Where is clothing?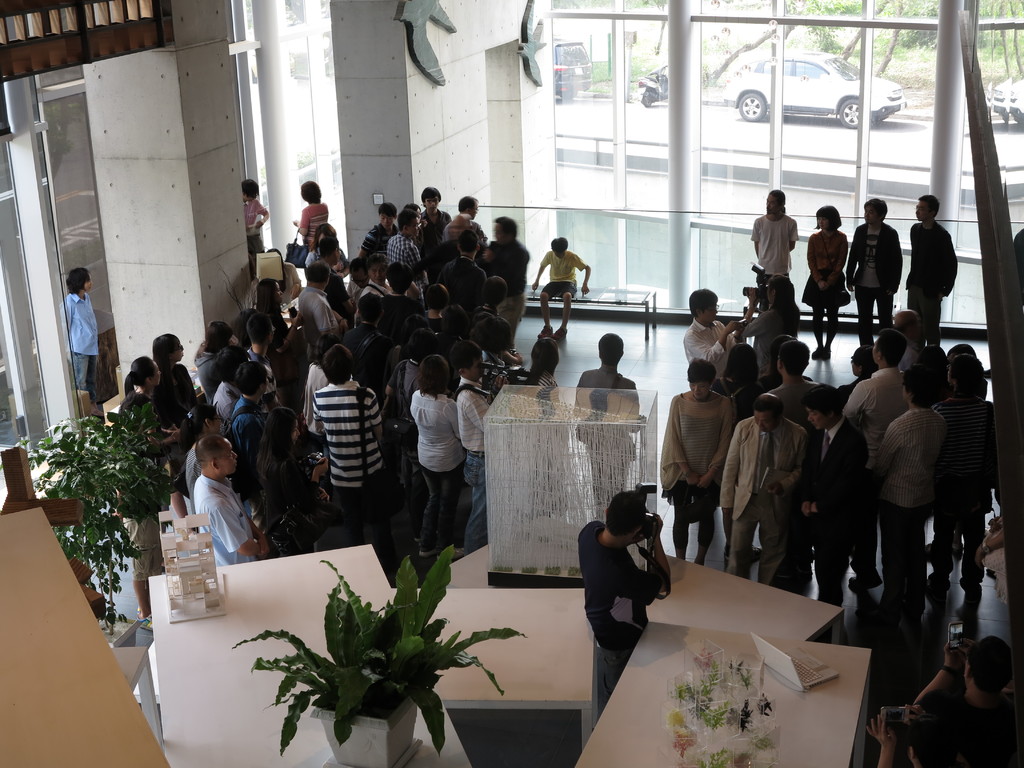
select_region(845, 218, 903, 339).
